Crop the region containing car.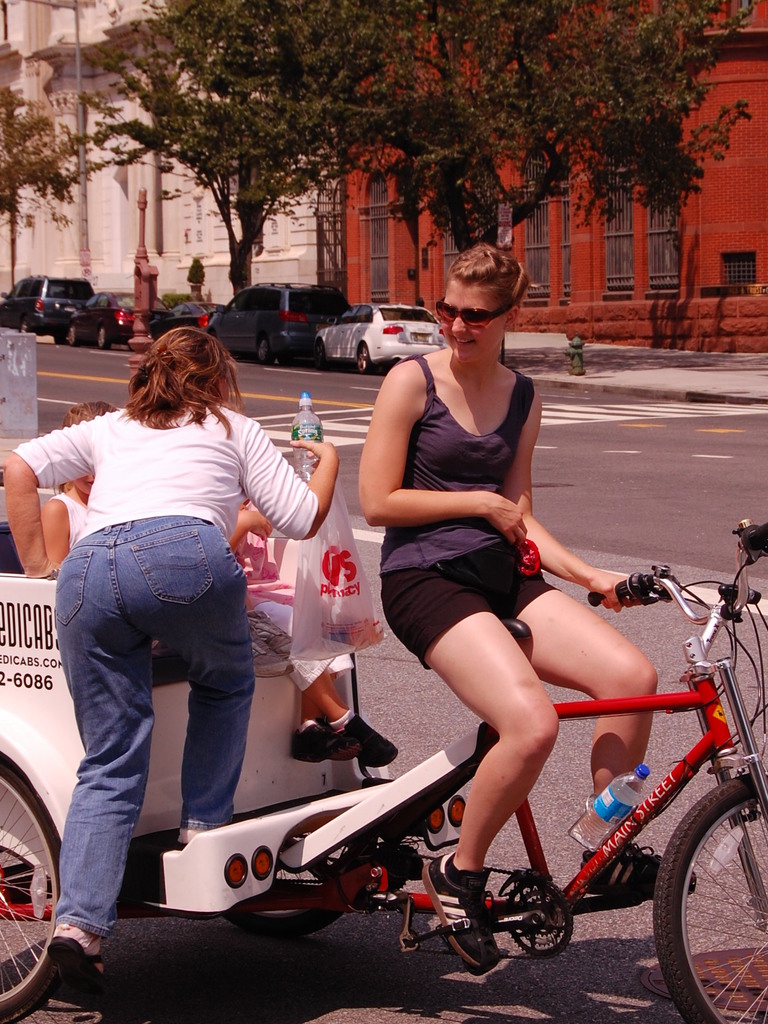
Crop region: <region>62, 281, 167, 351</region>.
